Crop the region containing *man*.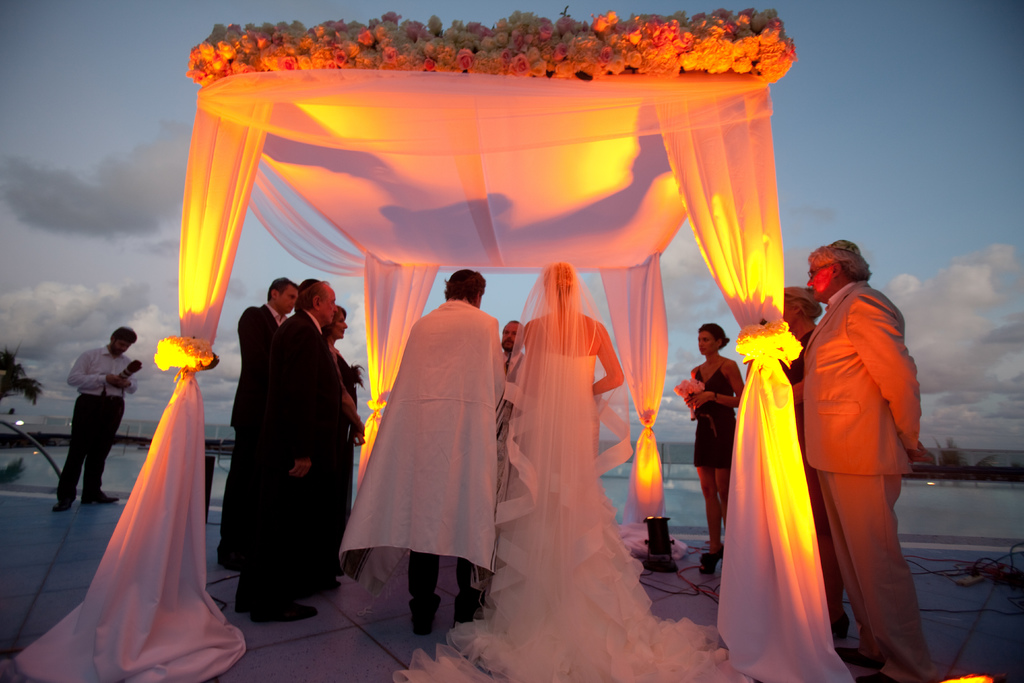
Crop region: <region>216, 277, 297, 572</region>.
